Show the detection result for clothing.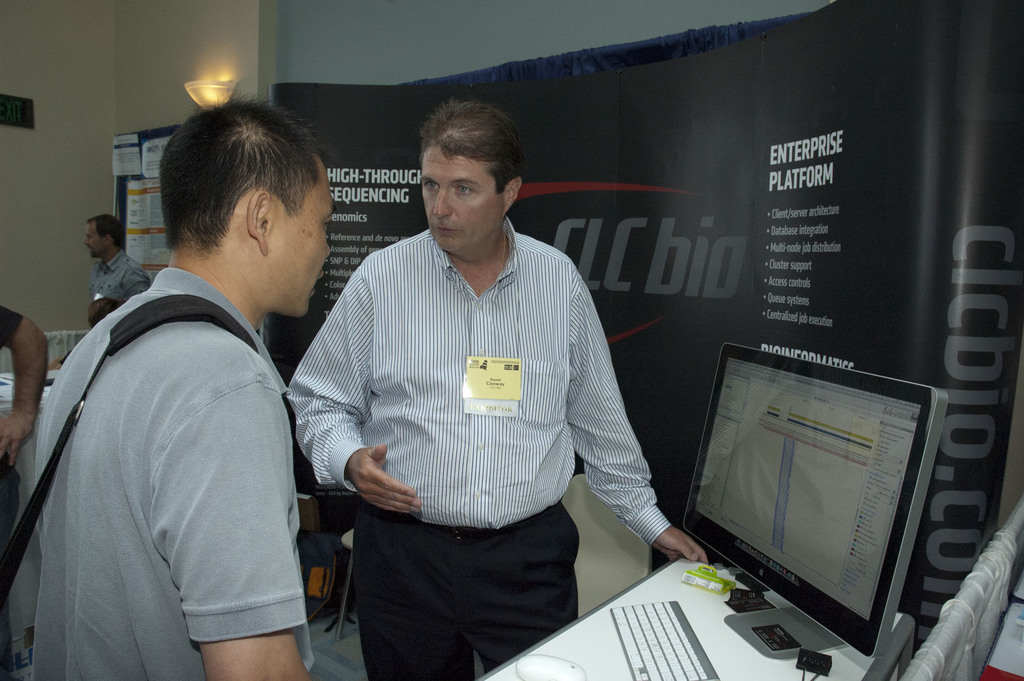
rect(0, 305, 24, 680).
